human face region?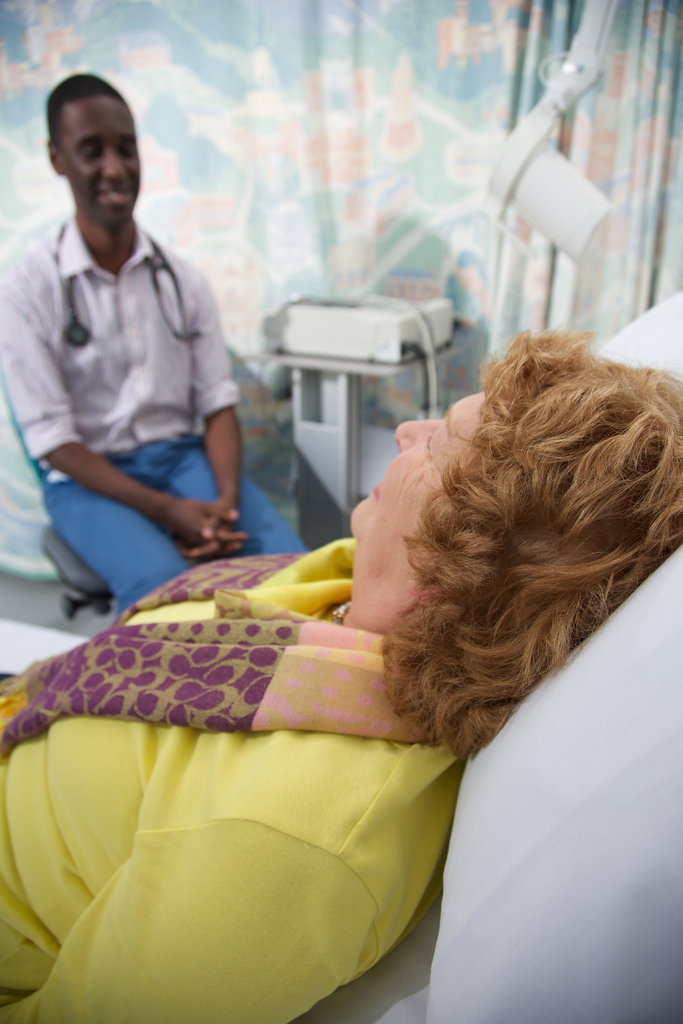
left=342, top=395, right=507, bottom=629
